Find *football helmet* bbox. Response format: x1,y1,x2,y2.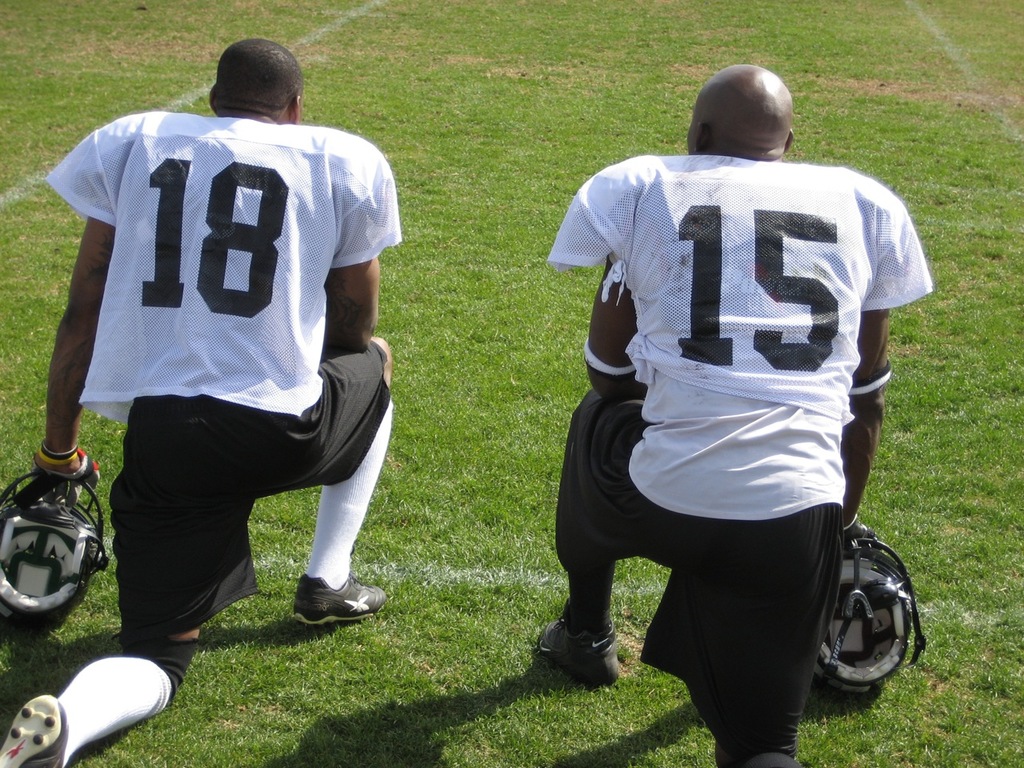
808,530,932,698.
